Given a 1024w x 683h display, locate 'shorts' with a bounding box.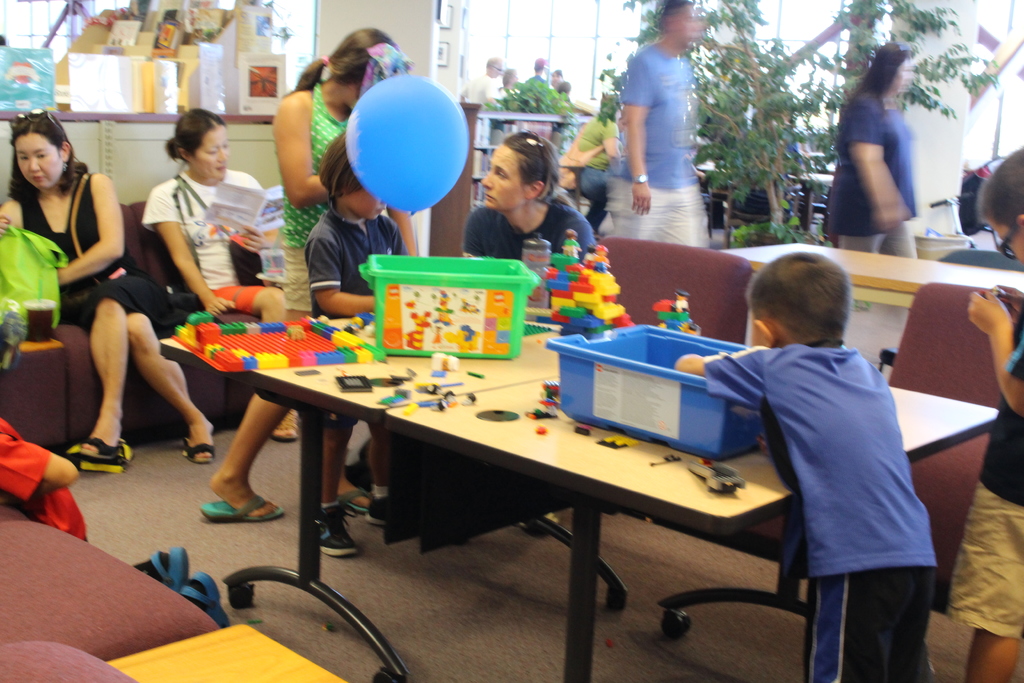
Located: 947, 479, 1023, 638.
